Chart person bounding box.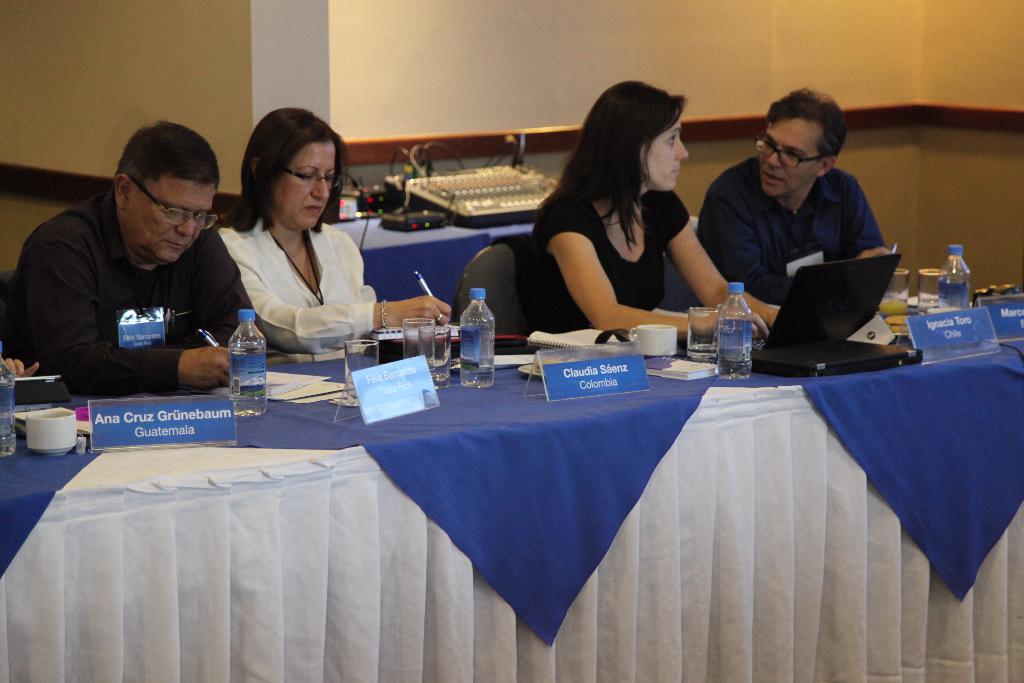
Charted: [703, 88, 899, 313].
